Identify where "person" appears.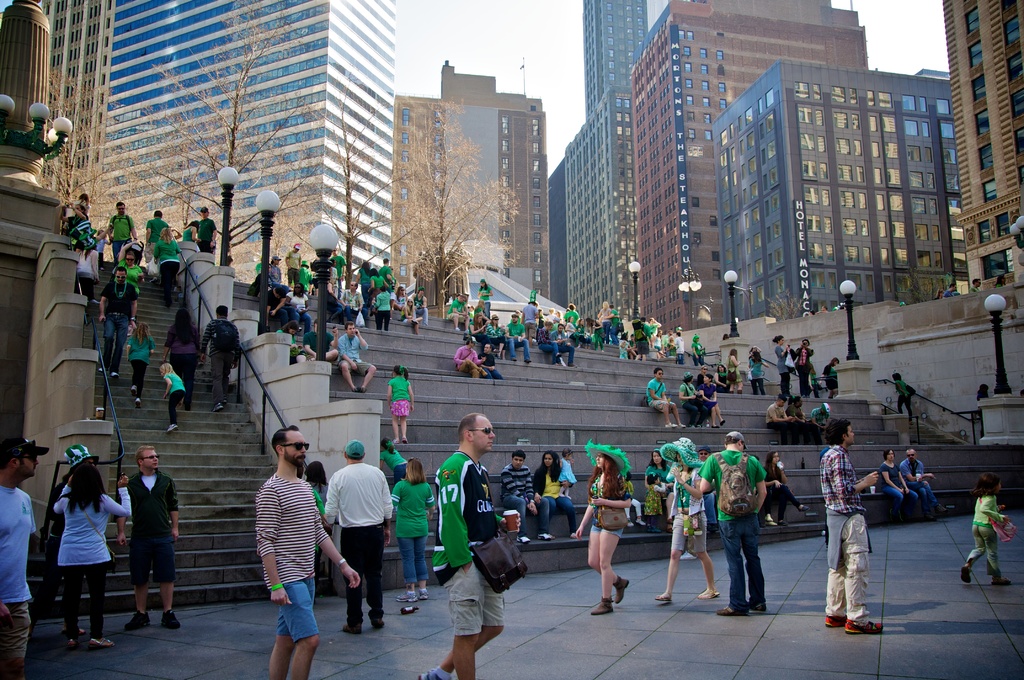
Appears at pyautogui.locateOnScreen(817, 302, 828, 314).
